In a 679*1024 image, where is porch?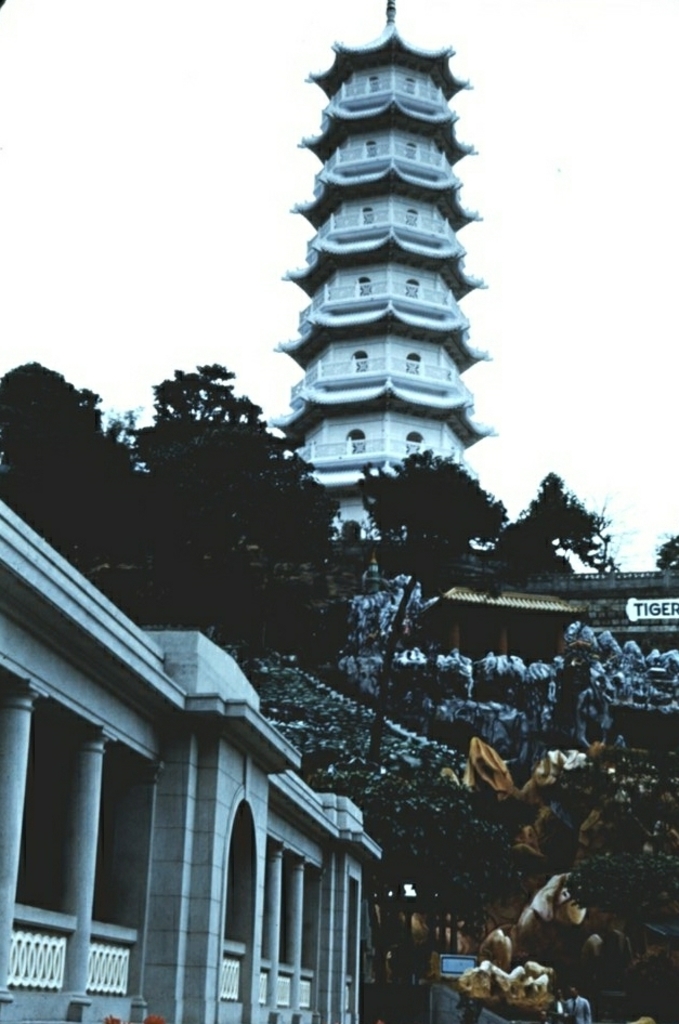
BBox(5, 875, 139, 994).
